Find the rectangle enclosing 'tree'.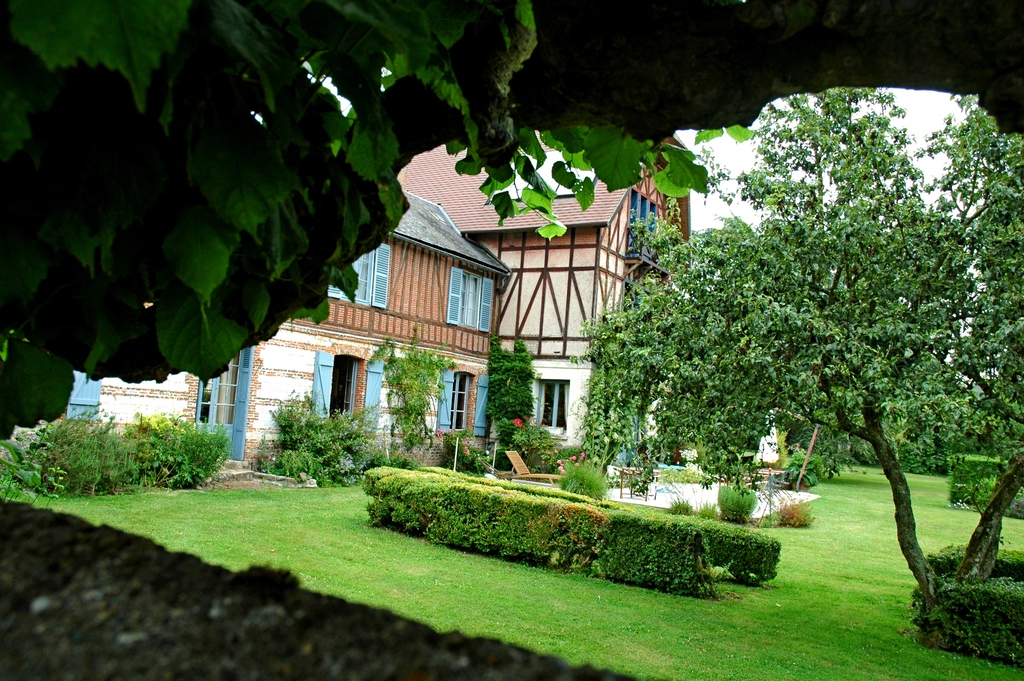
crop(520, 46, 997, 662).
